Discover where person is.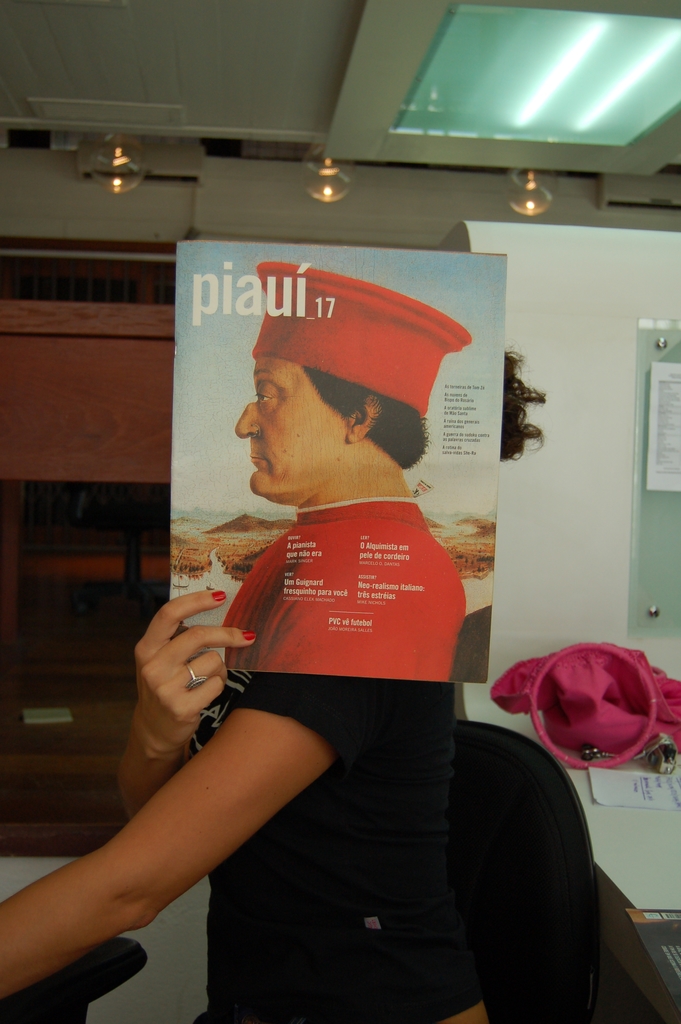
Discovered at bbox=(0, 588, 489, 1023).
